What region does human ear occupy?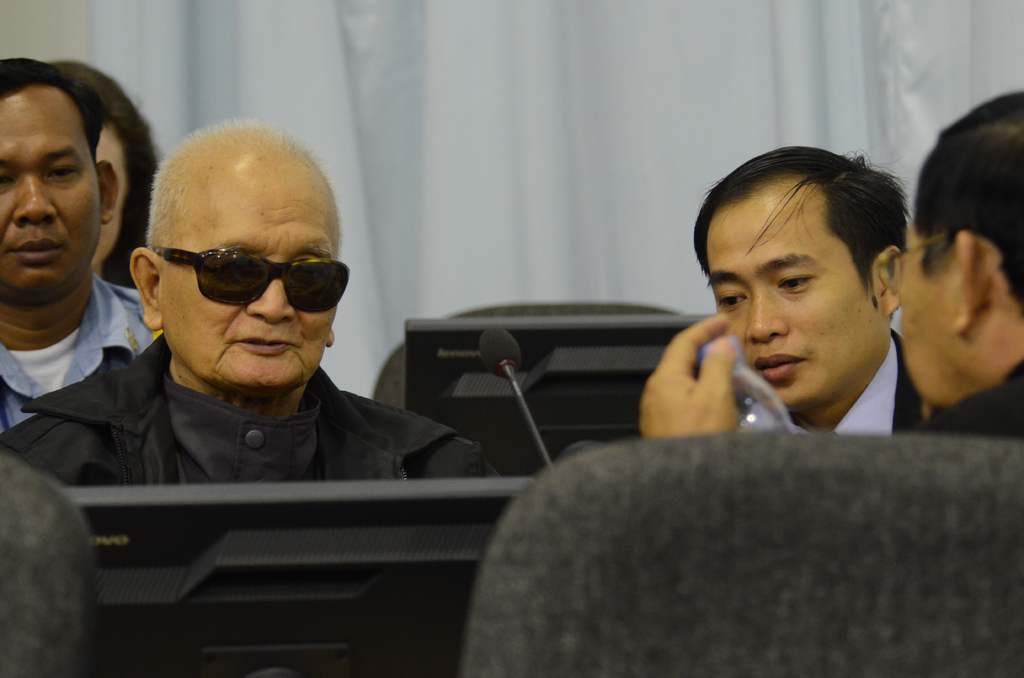
325 330 335 350.
